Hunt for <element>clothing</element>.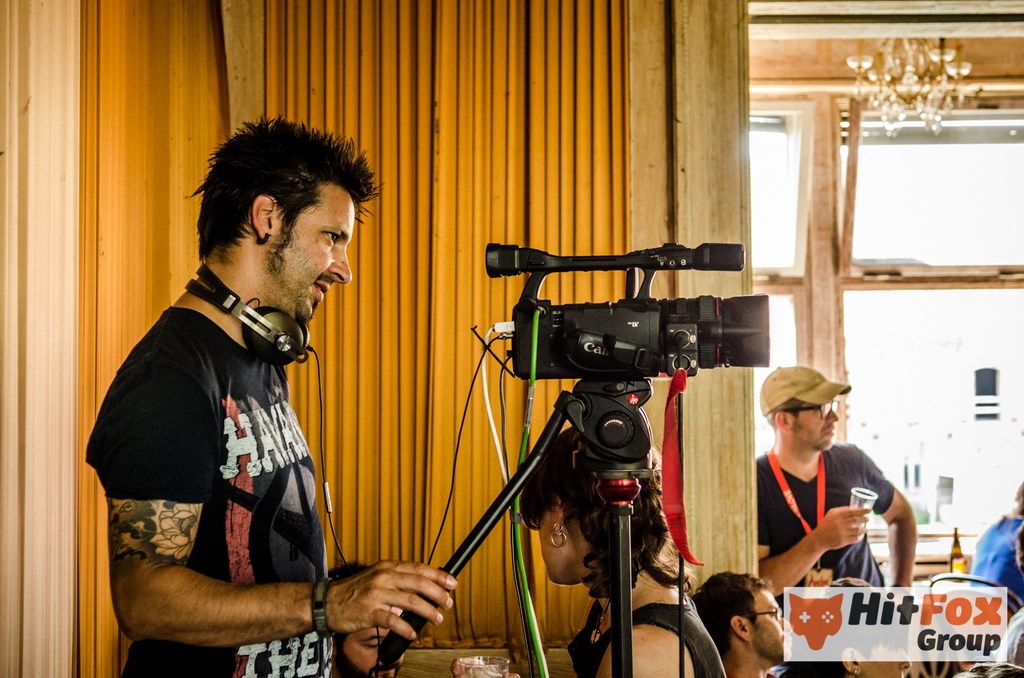
Hunted down at pyautogui.locateOnScreen(110, 220, 357, 666).
